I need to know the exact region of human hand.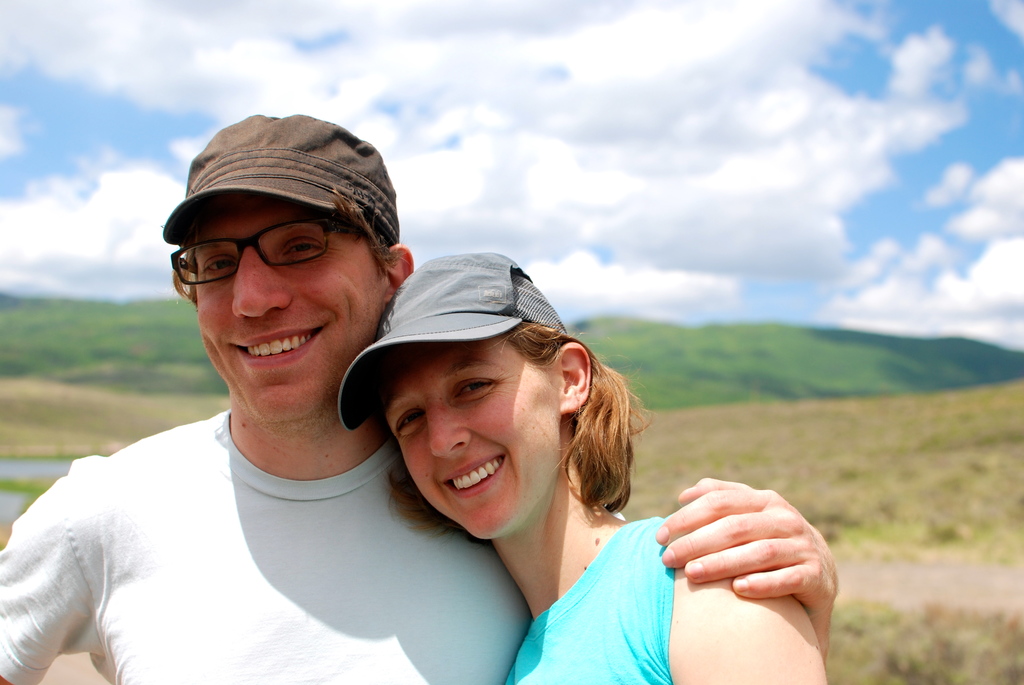
Region: bbox(639, 487, 847, 627).
